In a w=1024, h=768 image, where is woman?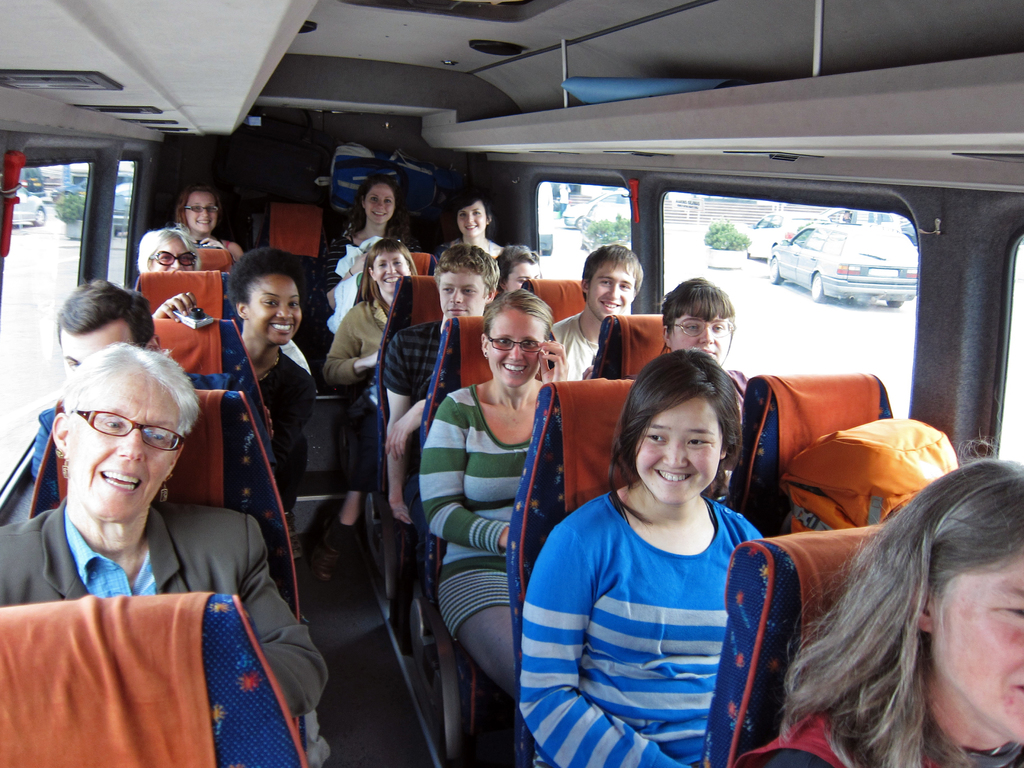
657, 275, 755, 506.
